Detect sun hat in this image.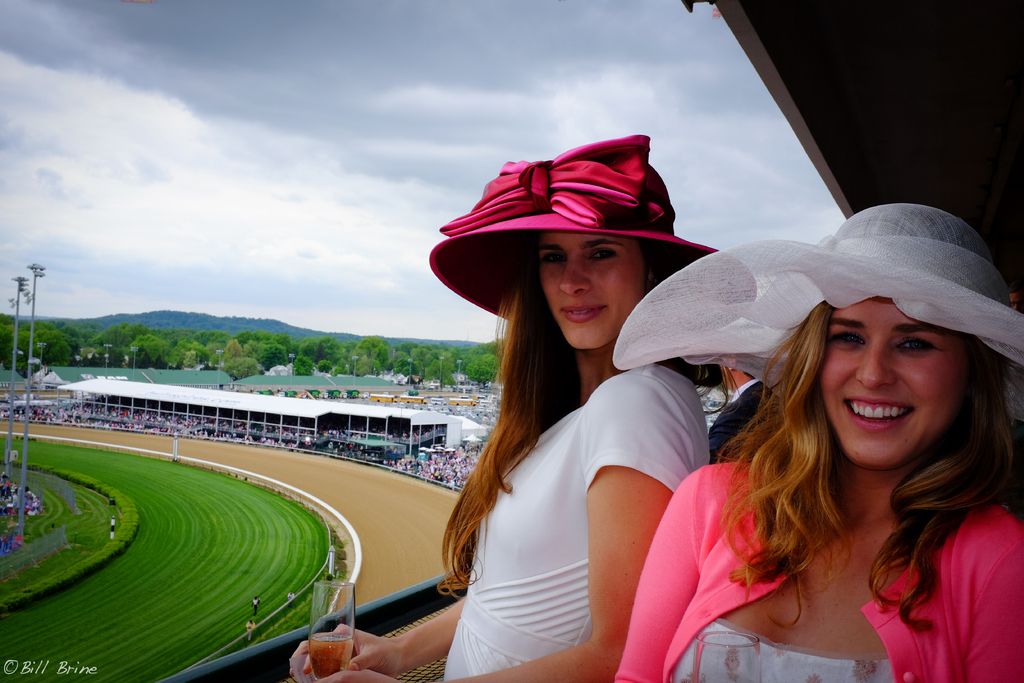
Detection: locate(607, 204, 1023, 431).
